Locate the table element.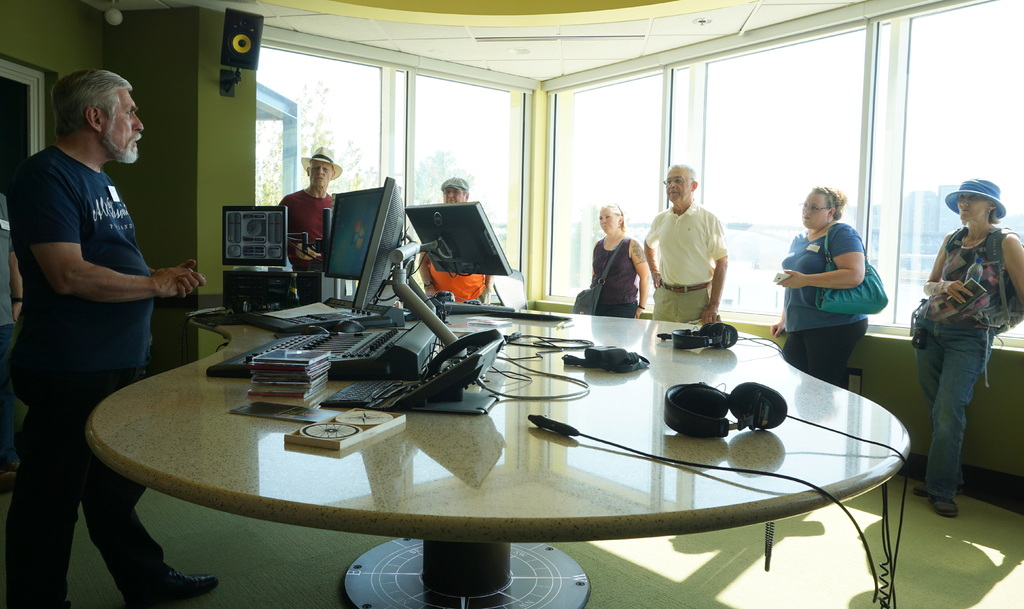
Element bbox: (x1=104, y1=276, x2=876, y2=599).
